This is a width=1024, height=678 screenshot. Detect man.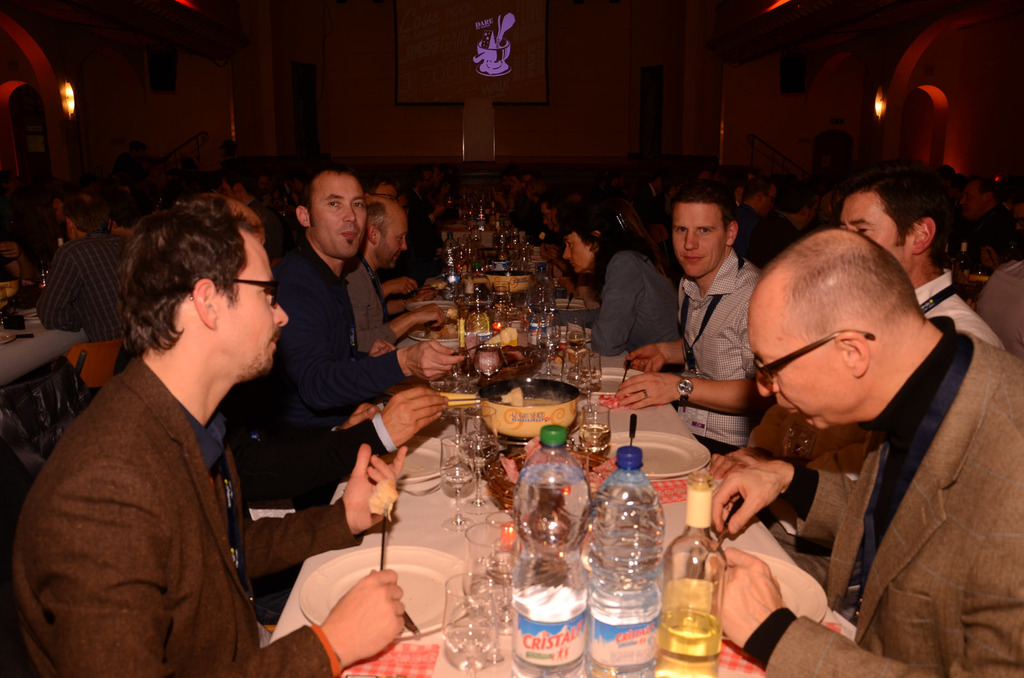
l=229, t=162, r=467, b=509.
